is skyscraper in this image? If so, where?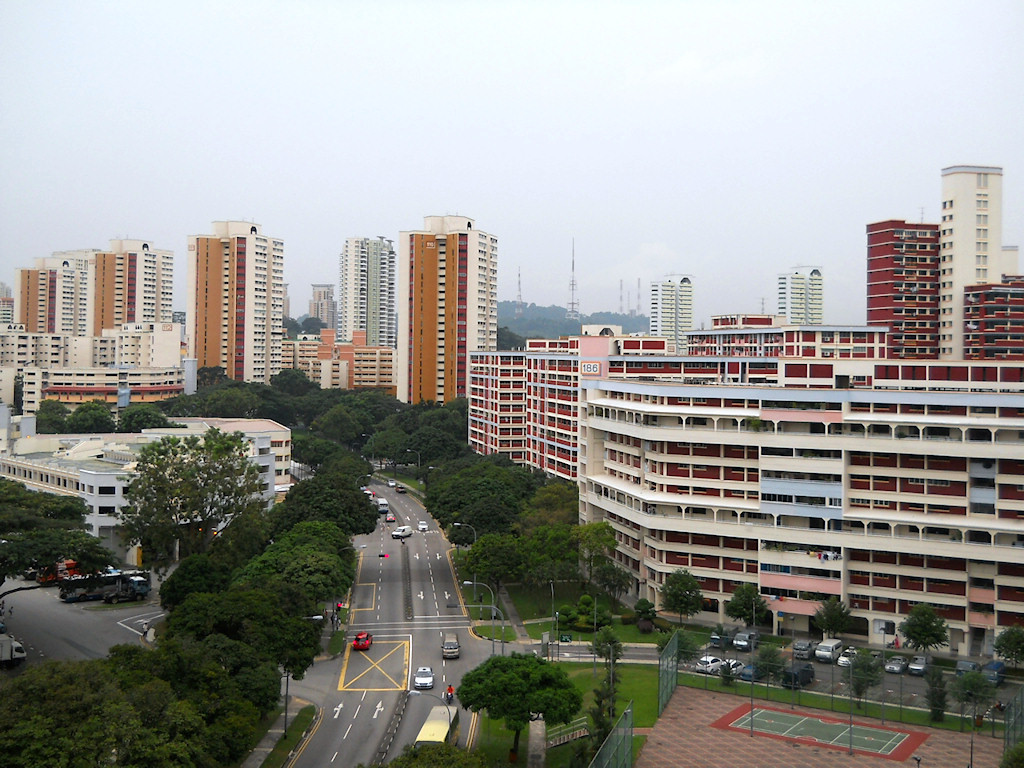
Yes, at <region>645, 268, 697, 359</region>.
